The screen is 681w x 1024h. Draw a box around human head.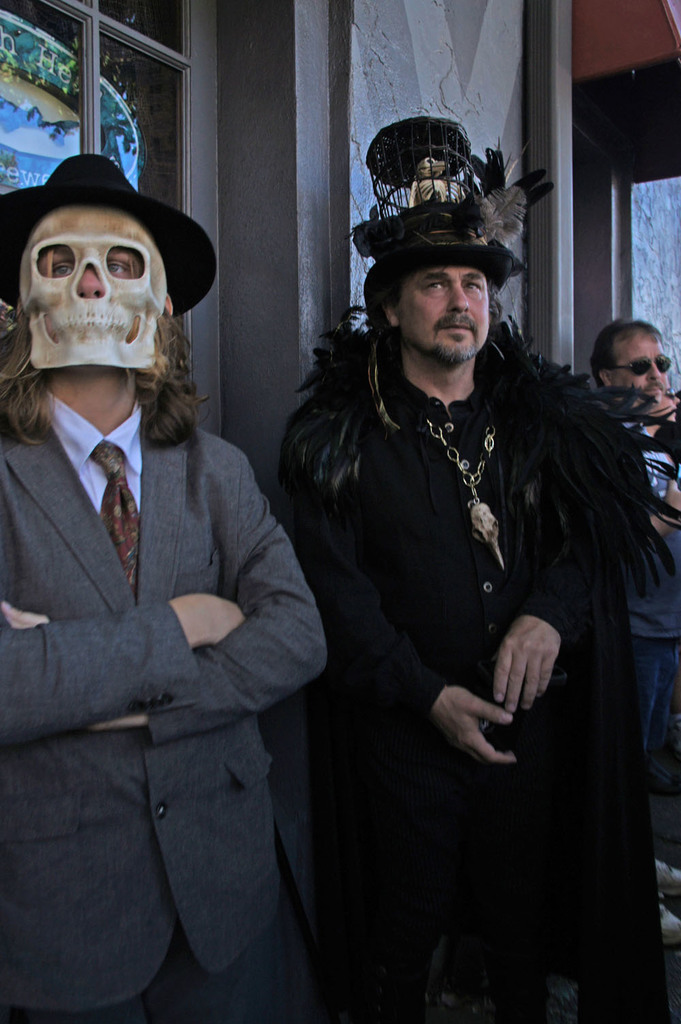
rect(380, 261, 494, 364).
